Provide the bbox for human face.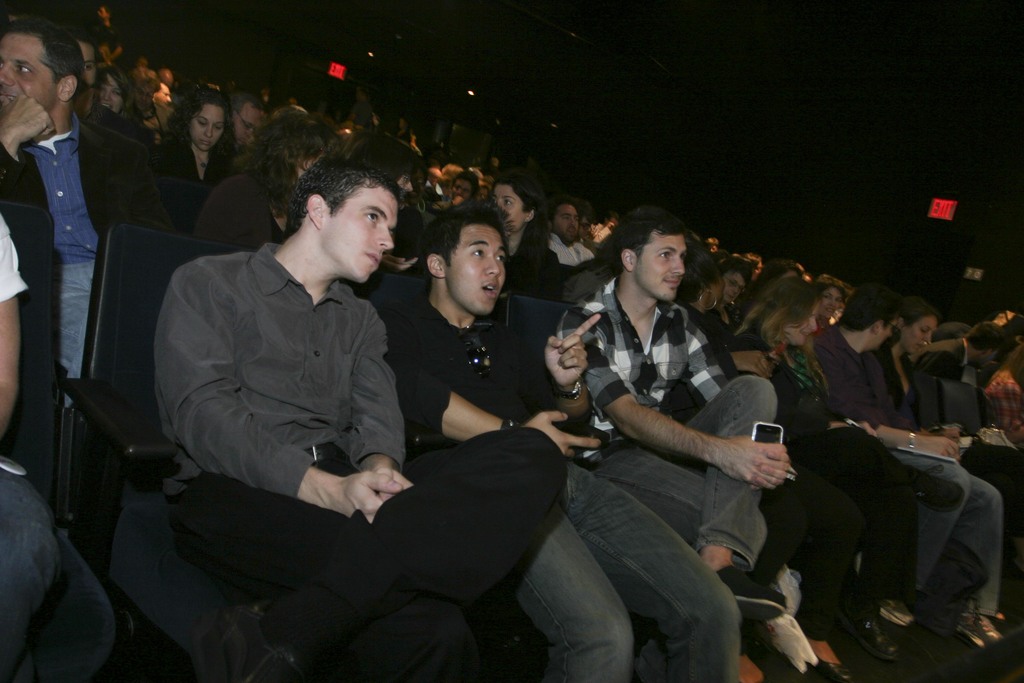
577,216,591,237.
